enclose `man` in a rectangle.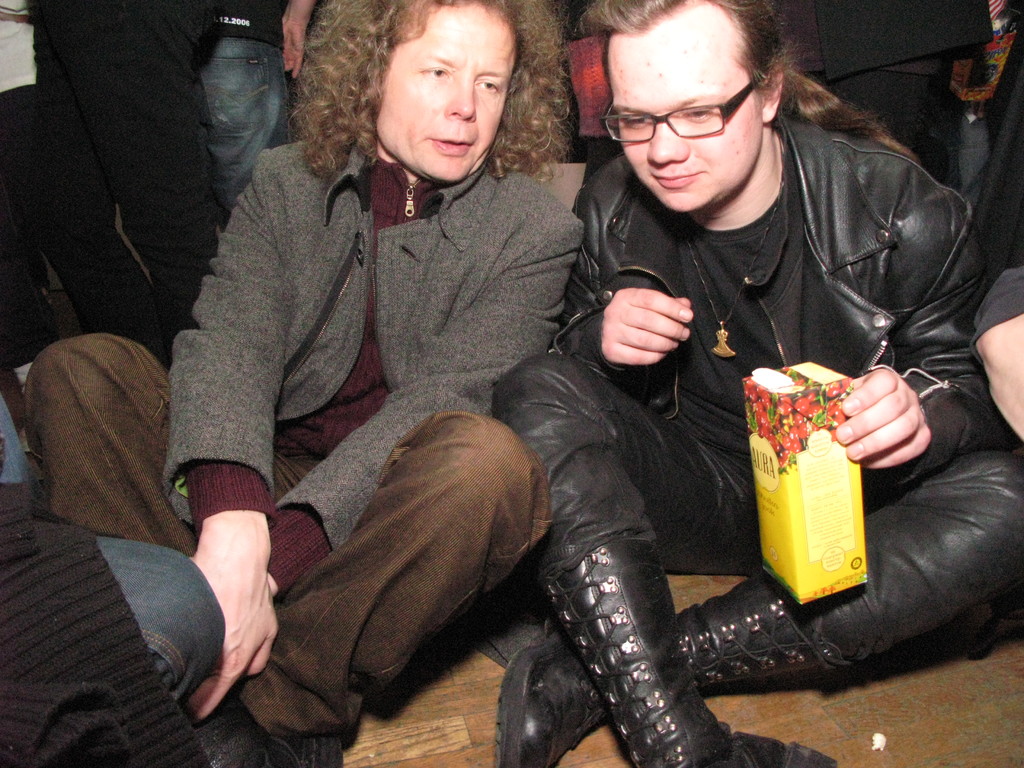
19,0,585,767.
